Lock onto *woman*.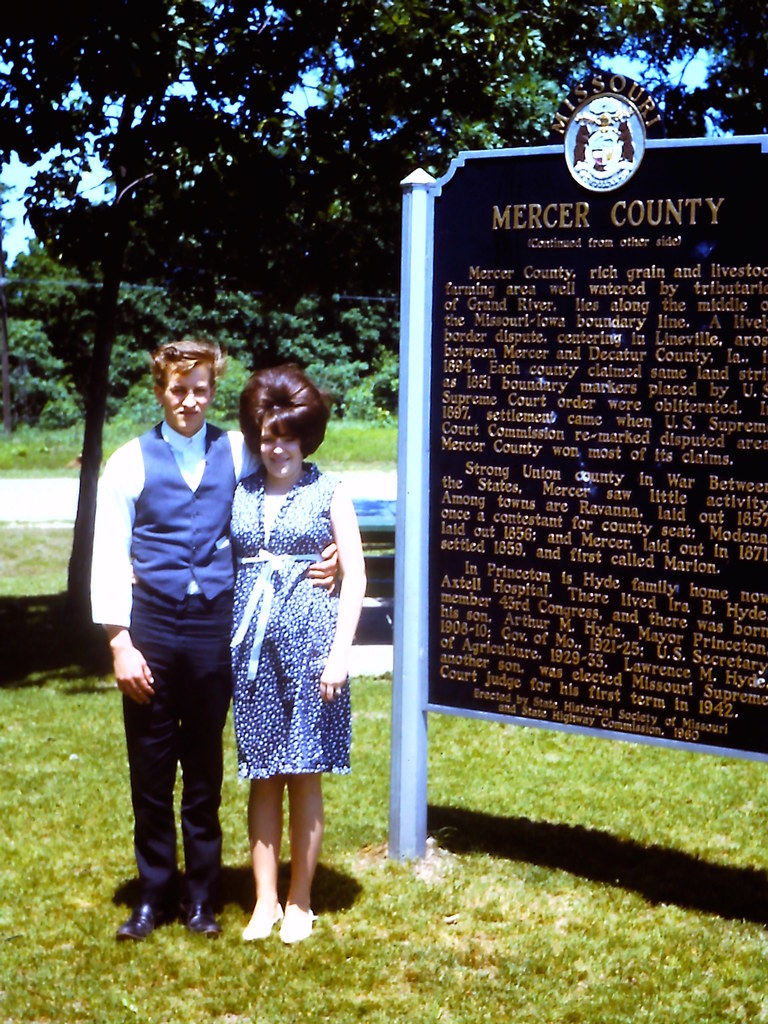
Locked: [209, 384, 360, 906].
